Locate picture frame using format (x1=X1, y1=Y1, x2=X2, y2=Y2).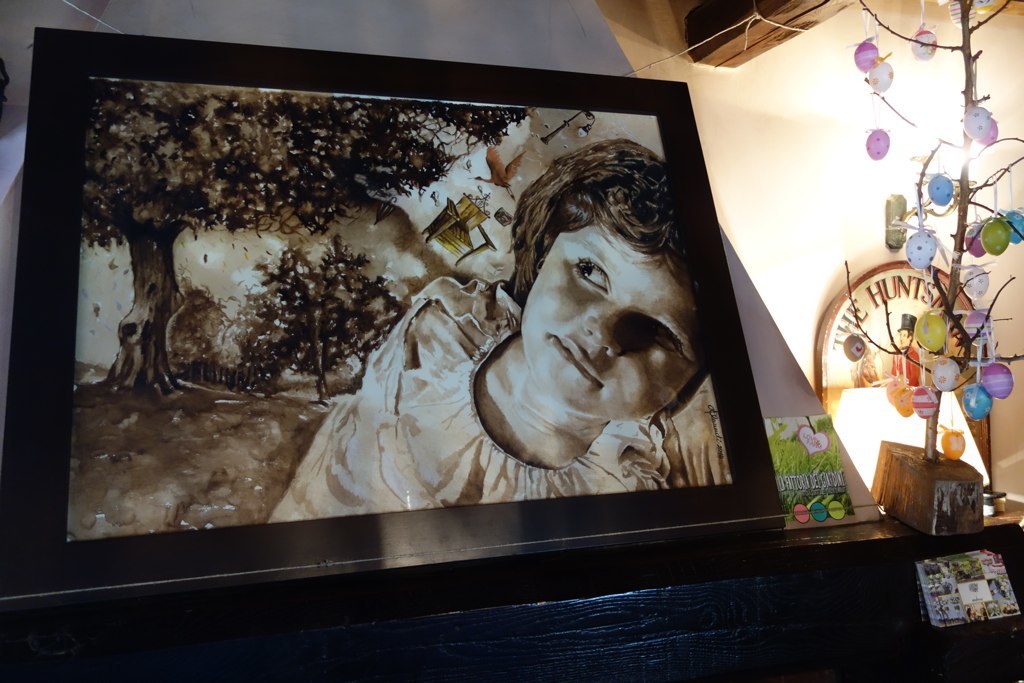
(x1=3, y1=26, x2=784, y2=590).
